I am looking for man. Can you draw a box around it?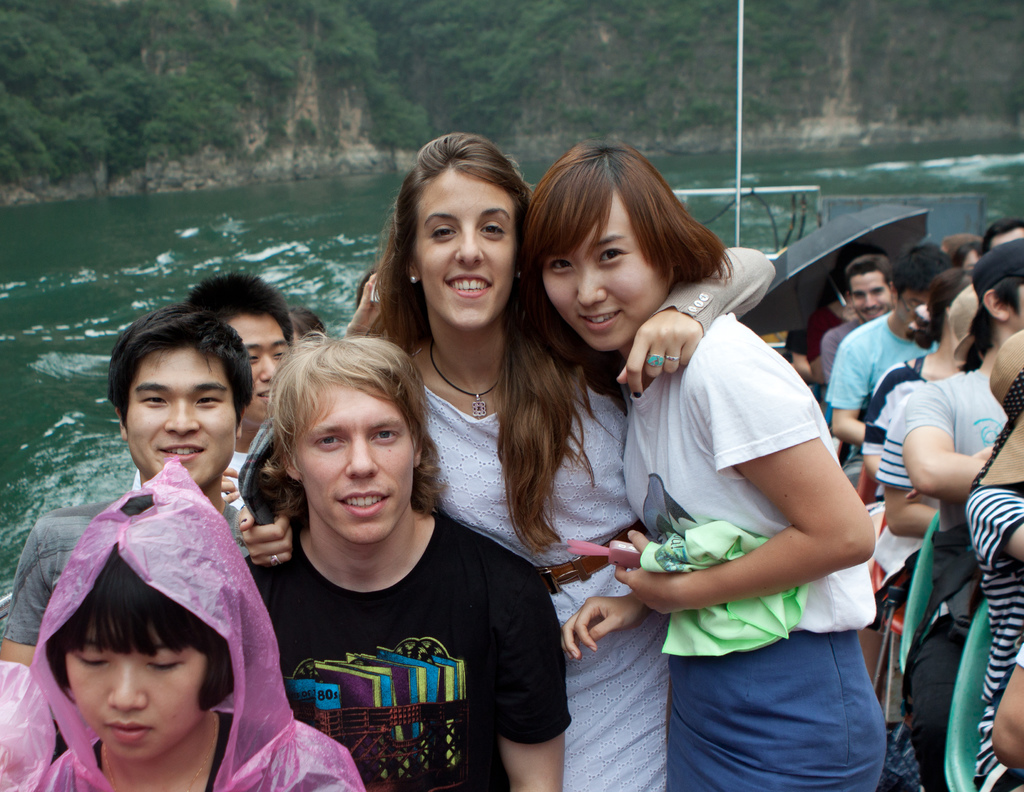
Sure, the bounding box is [x1=198, y1=327, x2=568, y2=776].
